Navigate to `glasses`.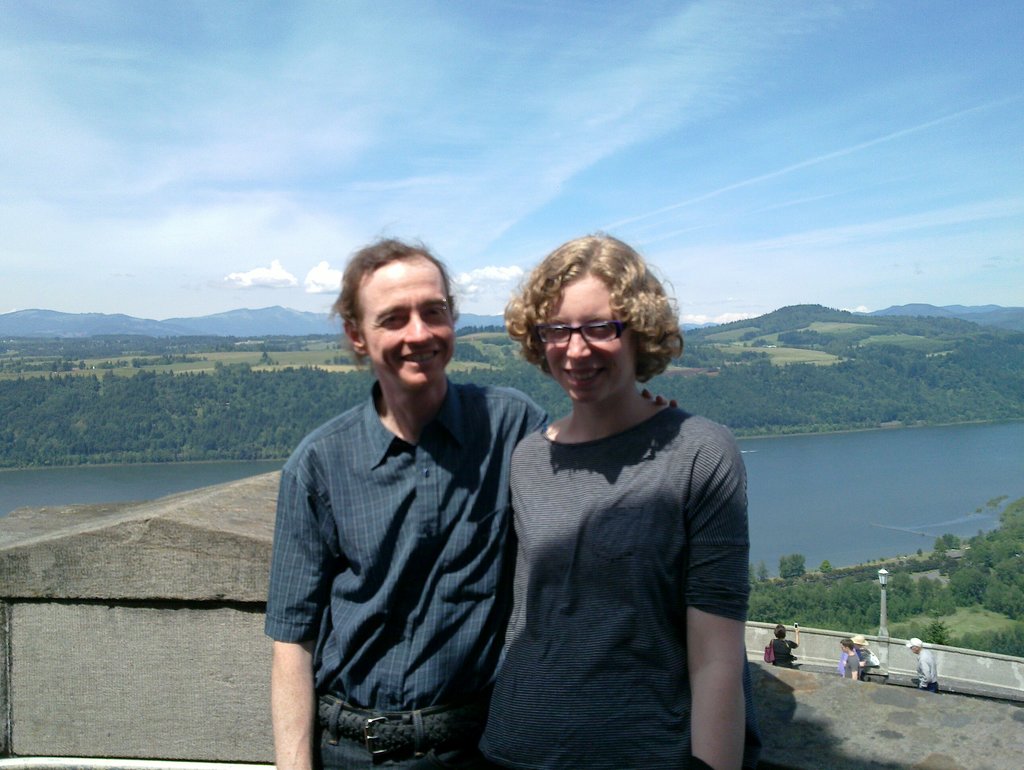
Navigation target: 540, 320, 629, 341.
